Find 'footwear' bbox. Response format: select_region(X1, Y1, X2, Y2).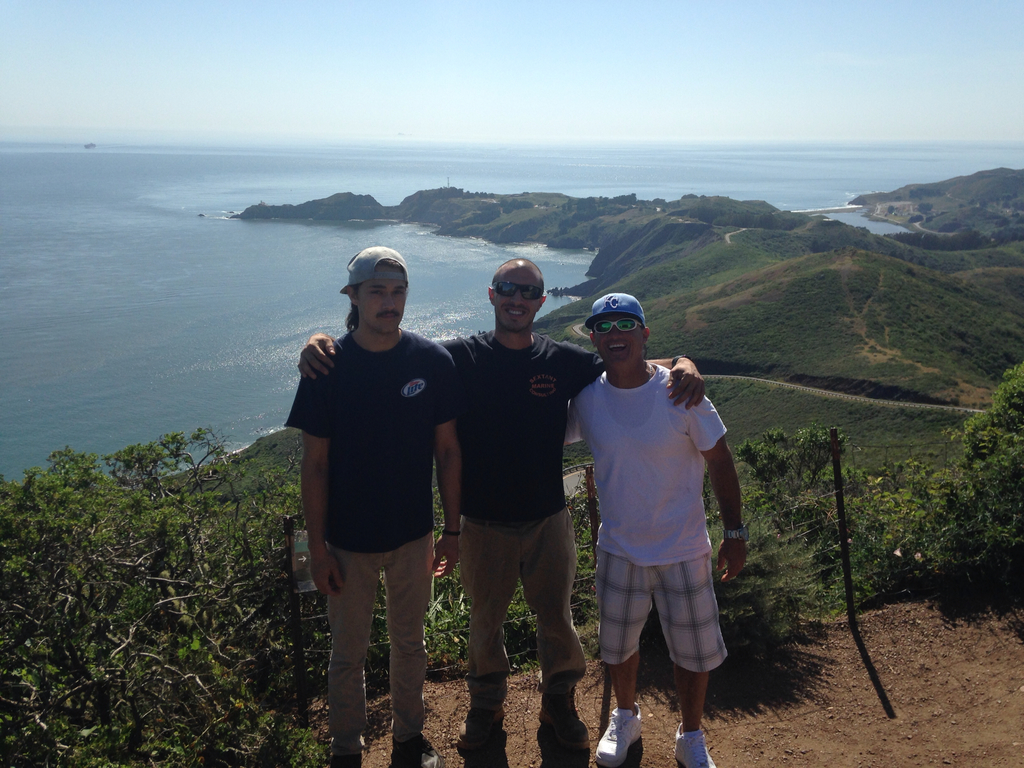
select_region(537, 685, 591, 753).
